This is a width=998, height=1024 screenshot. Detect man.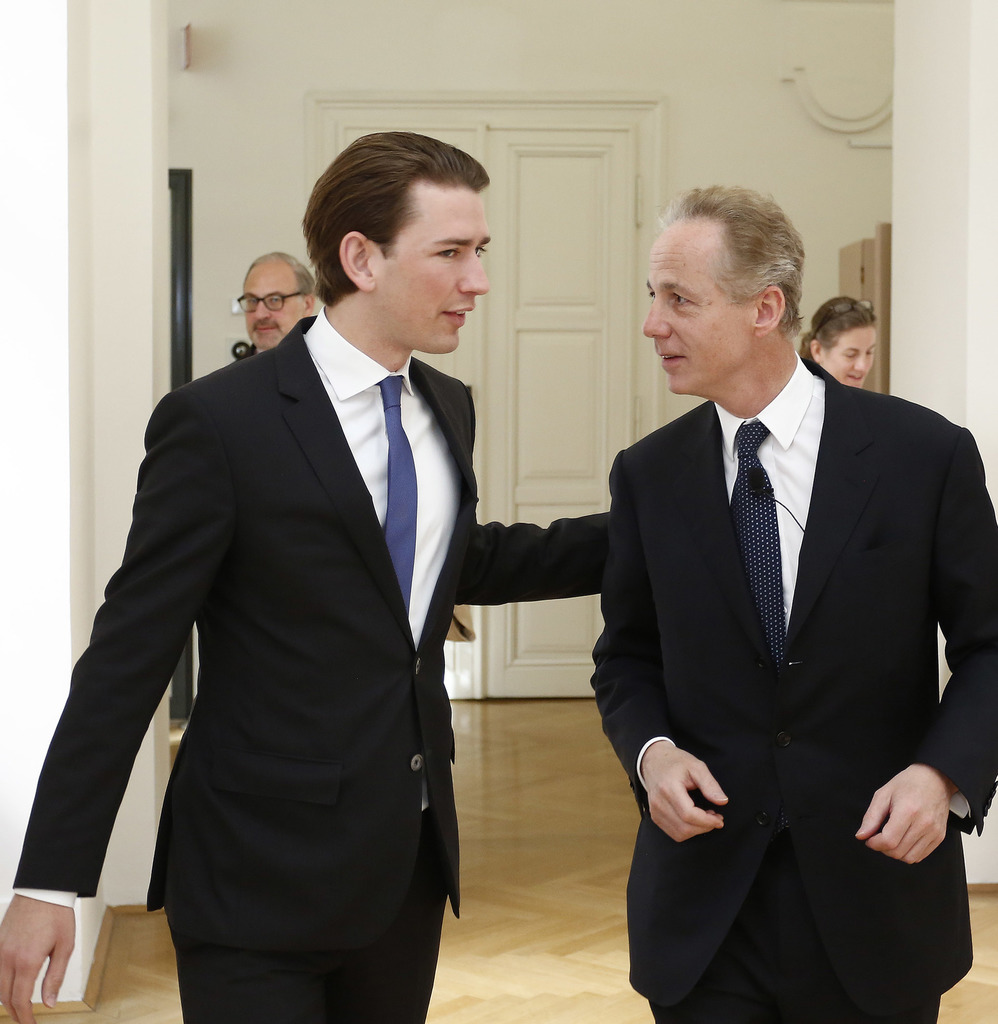
0/130/610/1023.
